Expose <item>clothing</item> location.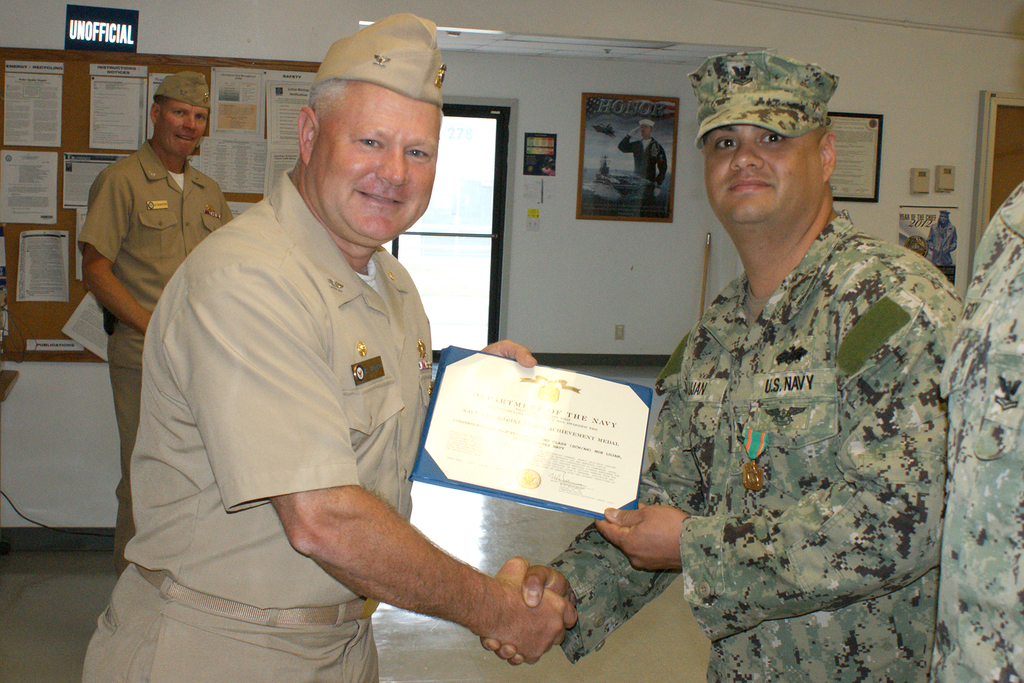
Exposed at {"x1": 936, "y1": 172, "x2": 1023, "y2": 682}.
